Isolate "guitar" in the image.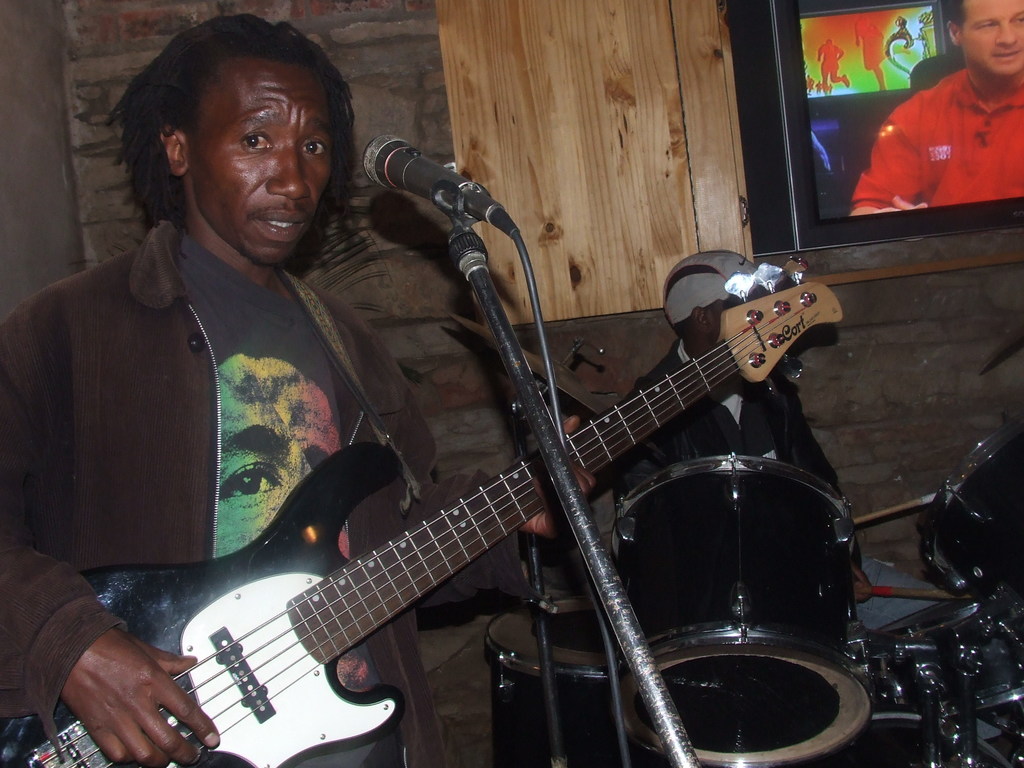
Isolated region: region(105, 237, 909, 764).
